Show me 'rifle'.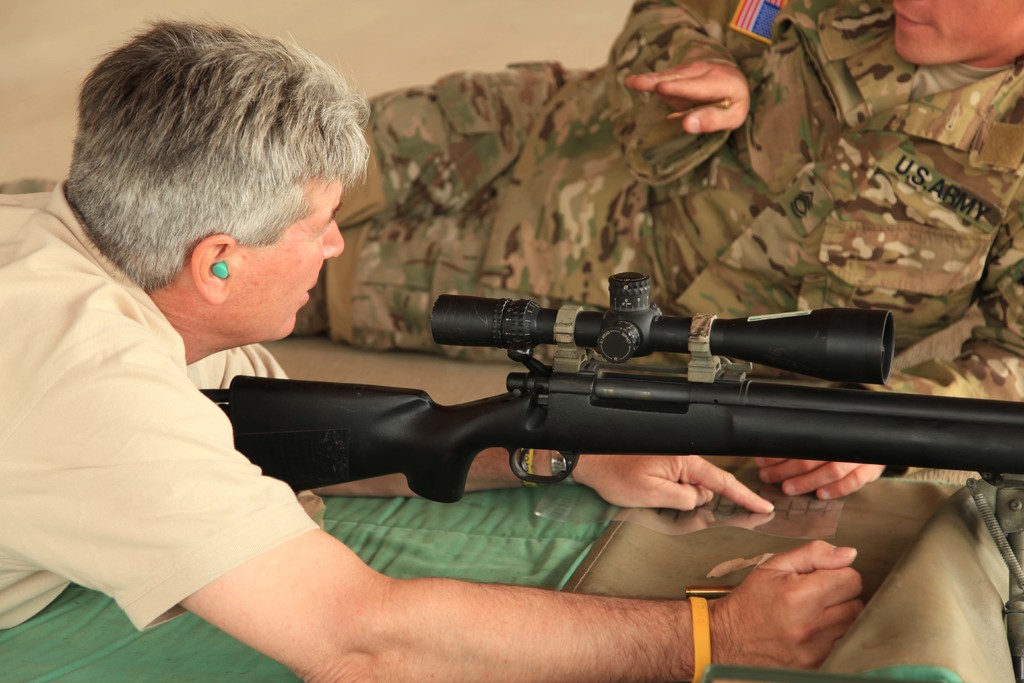
'rifle' is here: <bbox>205, 329, 1023, 554</bbox>.
